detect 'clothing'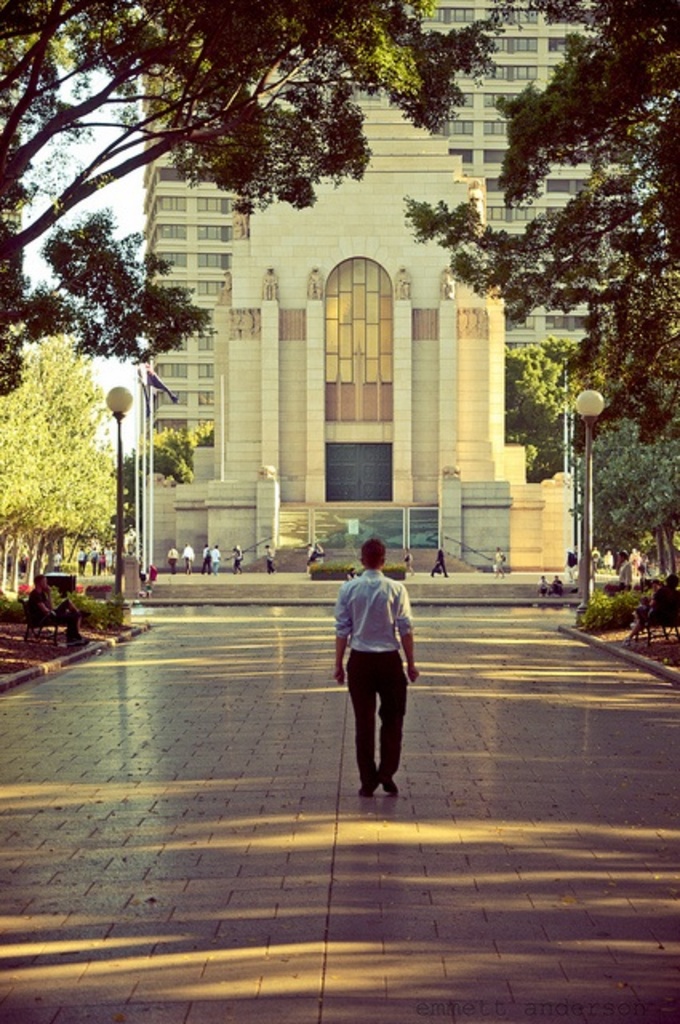
24,590,82,642
